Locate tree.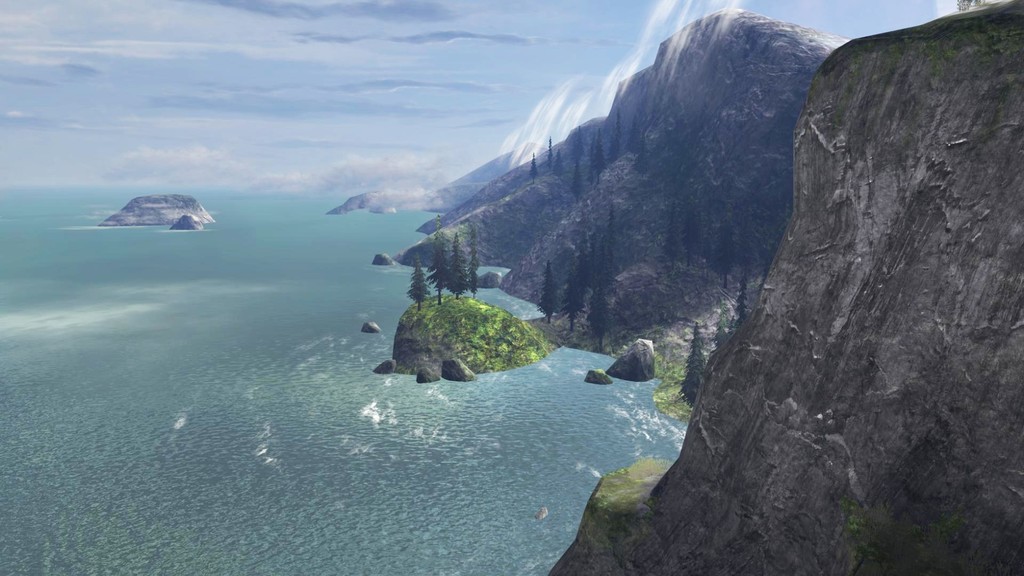
Bounding box: pyautogui.locateOnScreen(546, 137, 553, 168).
